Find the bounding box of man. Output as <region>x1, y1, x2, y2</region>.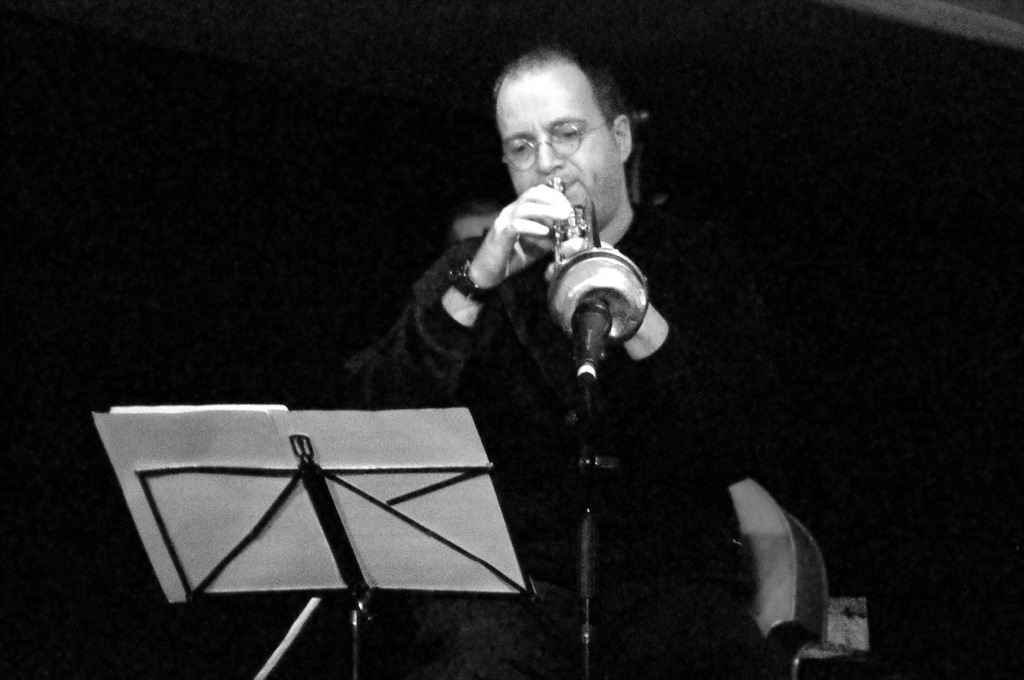
<region>270, 47, 750, 618</region>.
